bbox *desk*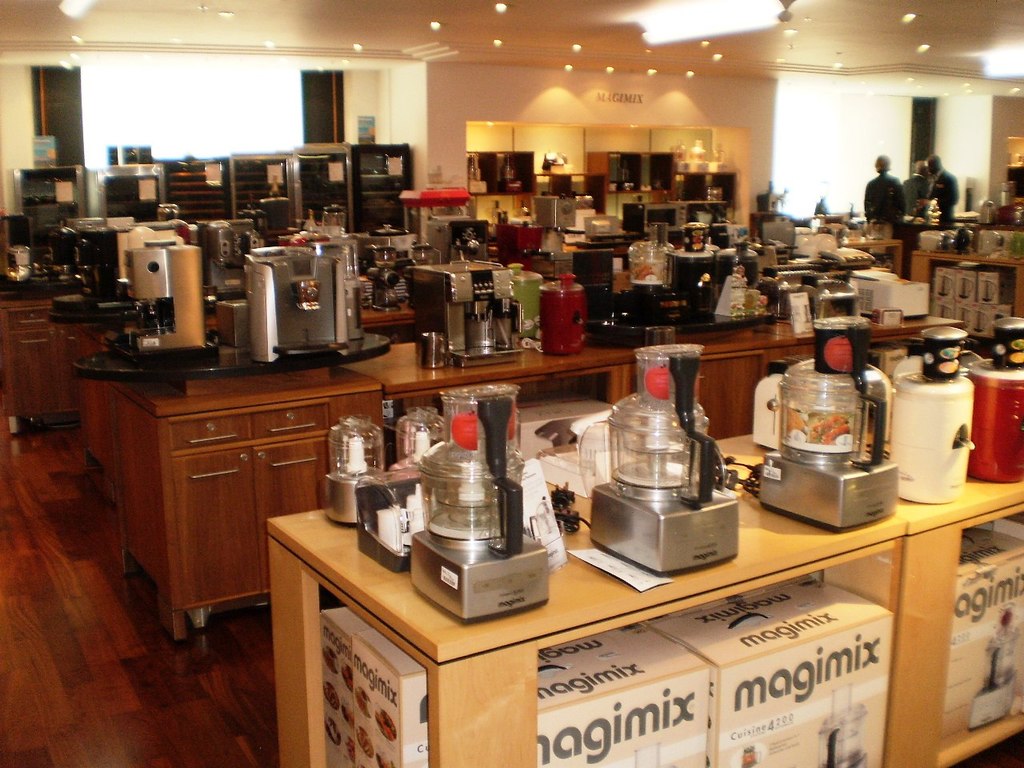
rect(266, 433, 1023, 767)
